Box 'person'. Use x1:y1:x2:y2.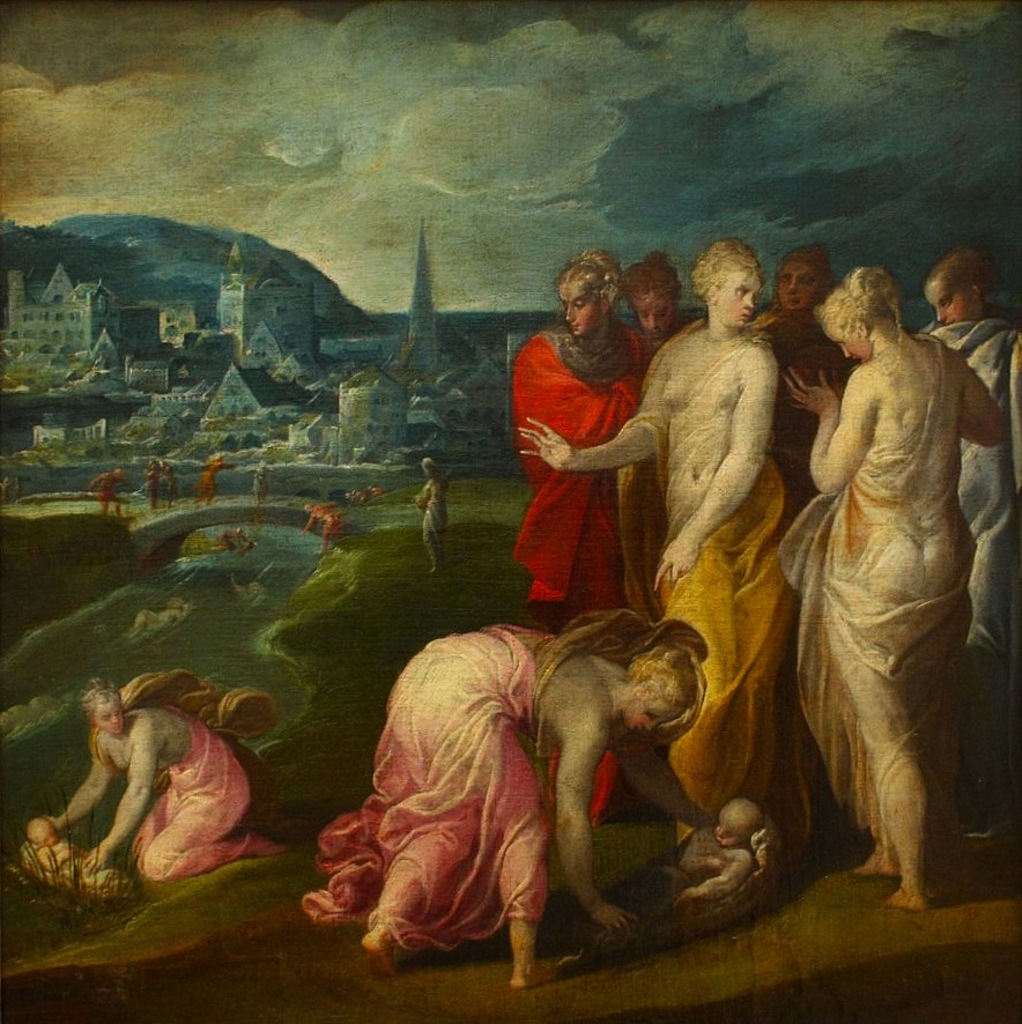
595:801:766:915.
